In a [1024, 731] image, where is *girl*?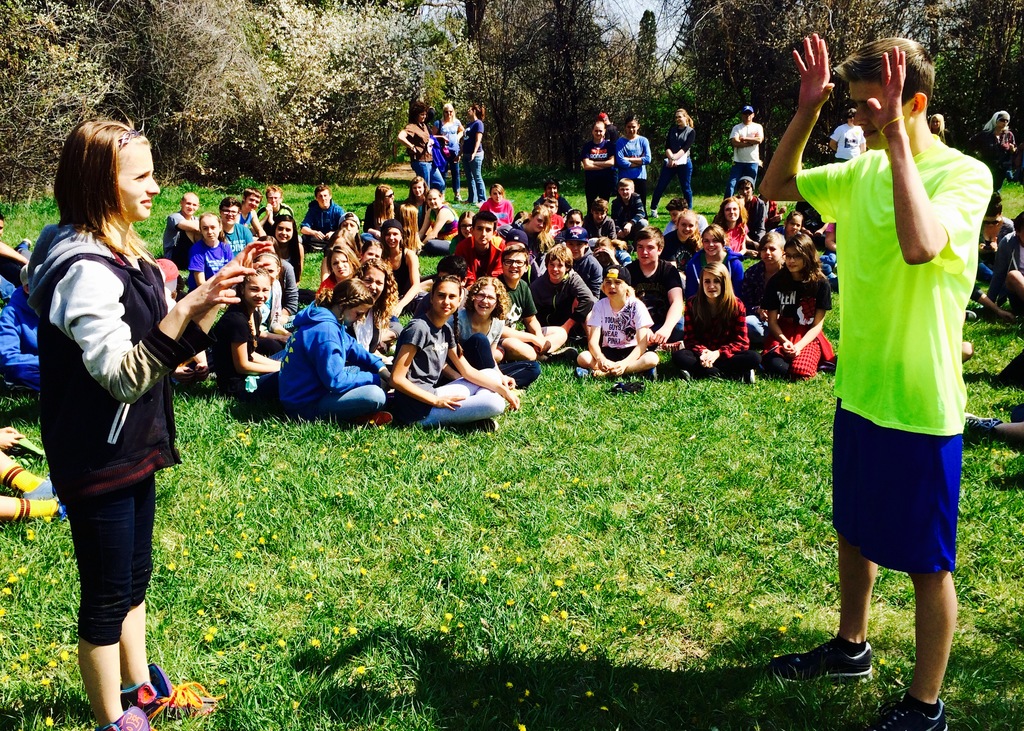
613, 116, 648, 214.
